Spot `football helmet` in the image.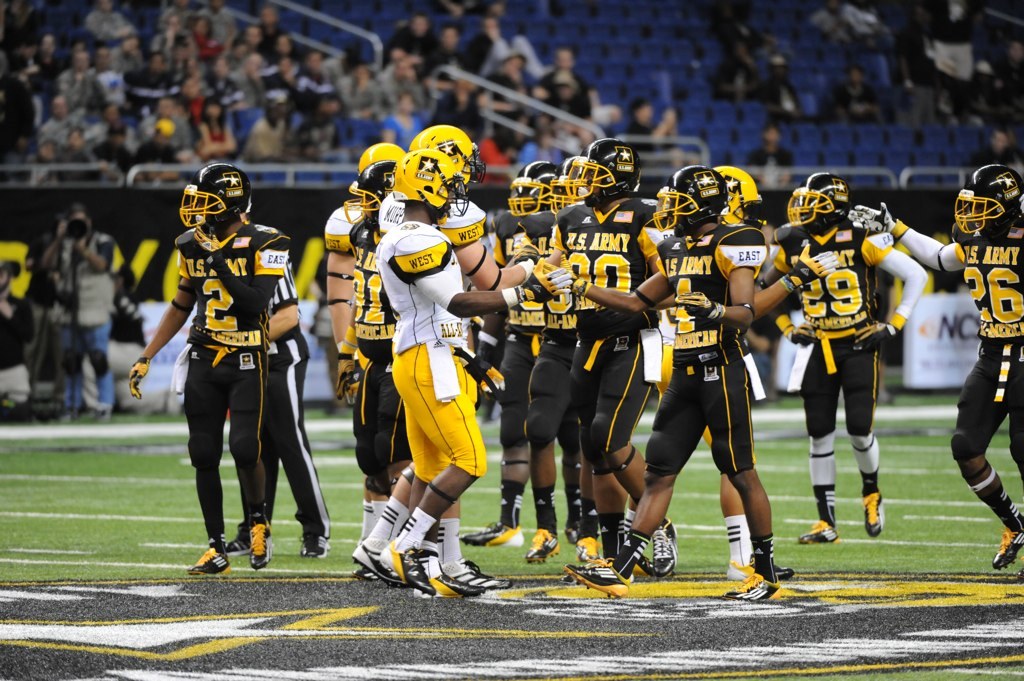
`football helmet` found at [350,138,430,197].
